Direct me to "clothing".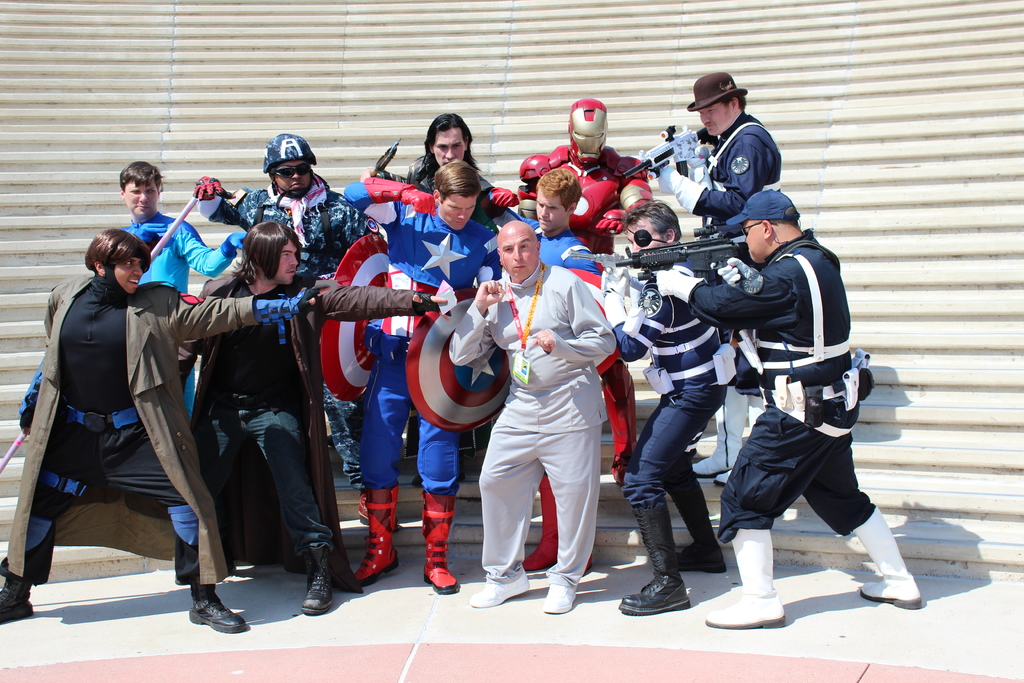
Direction: 182/290/417/594.
